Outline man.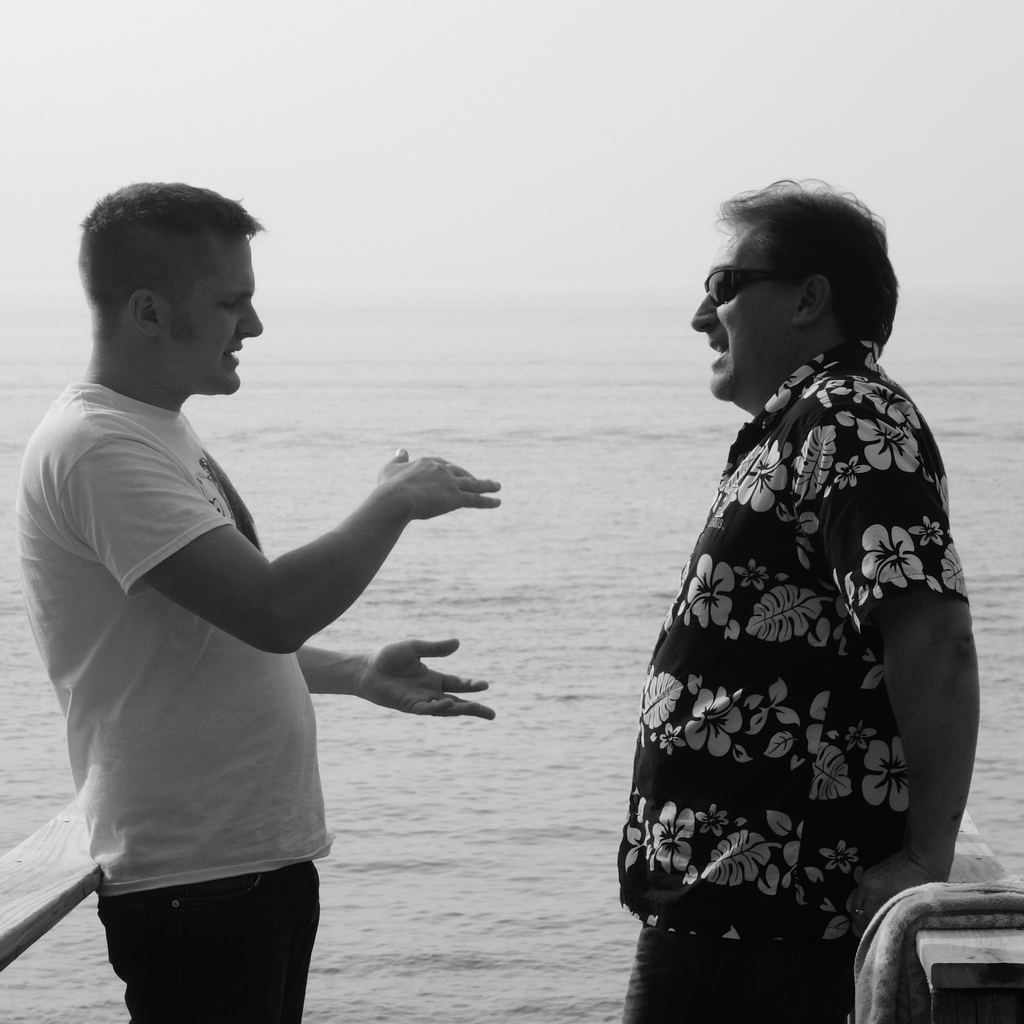
Outline: [left=3, top=183, right=500, bottom=1023].
